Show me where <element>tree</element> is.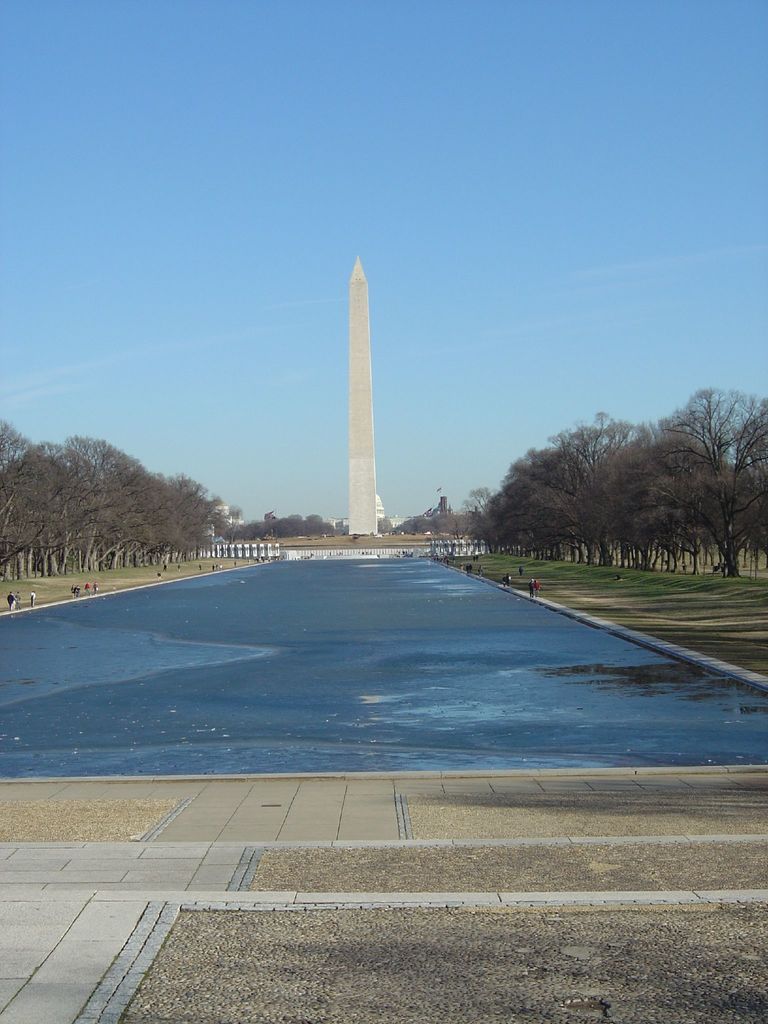
<element>tree</element> is at [left=0, top=415, right=34, bottom=463].
